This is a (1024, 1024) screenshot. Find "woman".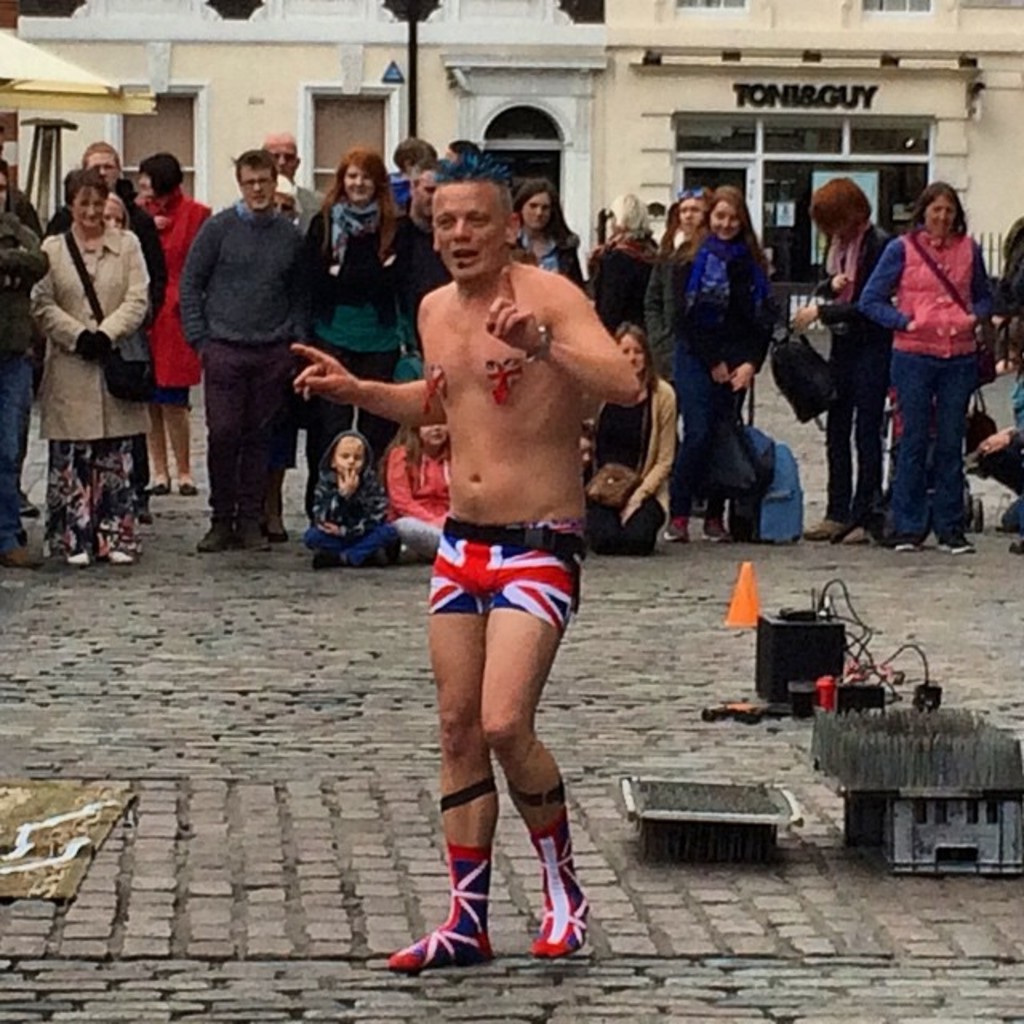
Bounding box: <region>517, 171, 589, 304</region>.
